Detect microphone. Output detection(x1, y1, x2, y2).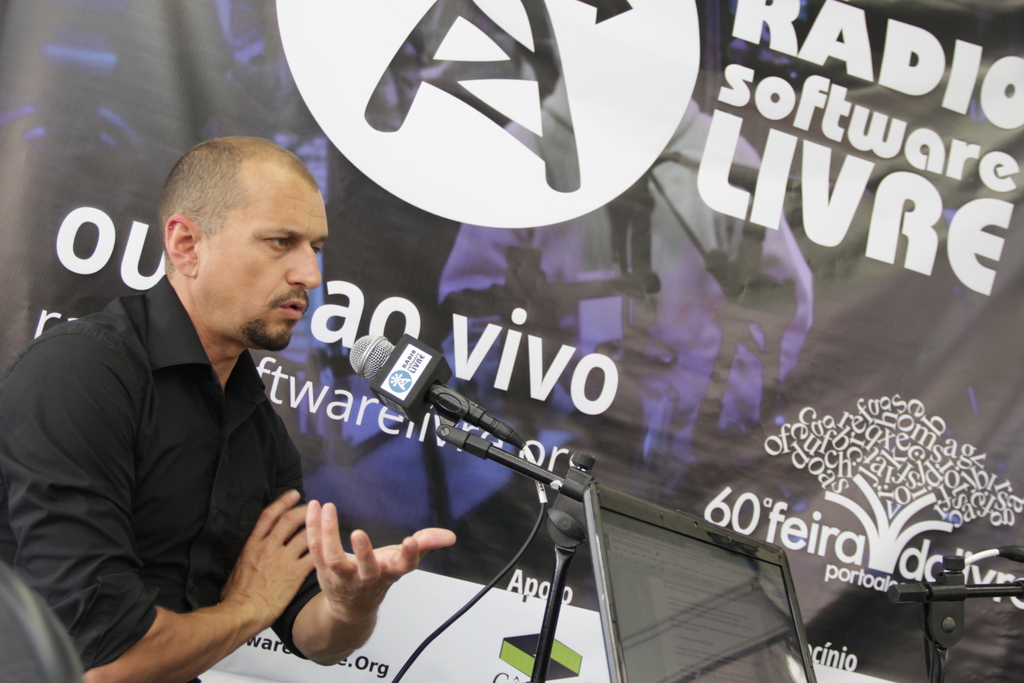
detection(364, 373, 627, 682).
